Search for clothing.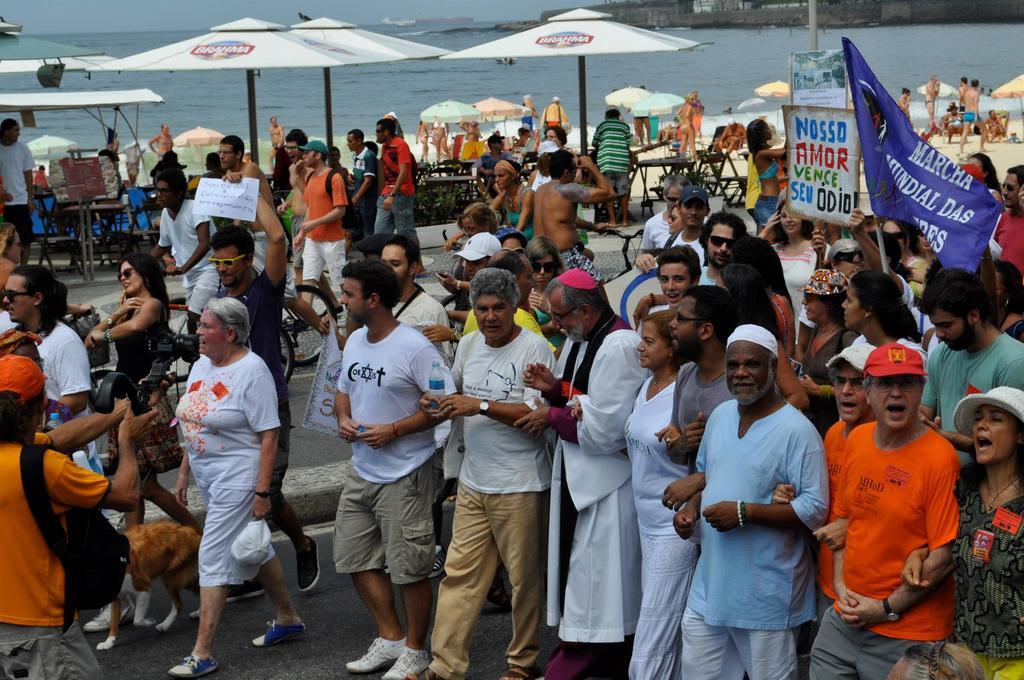
Found at {"left": 0, "top": 426, "right": 120, "bottom": 679}.
